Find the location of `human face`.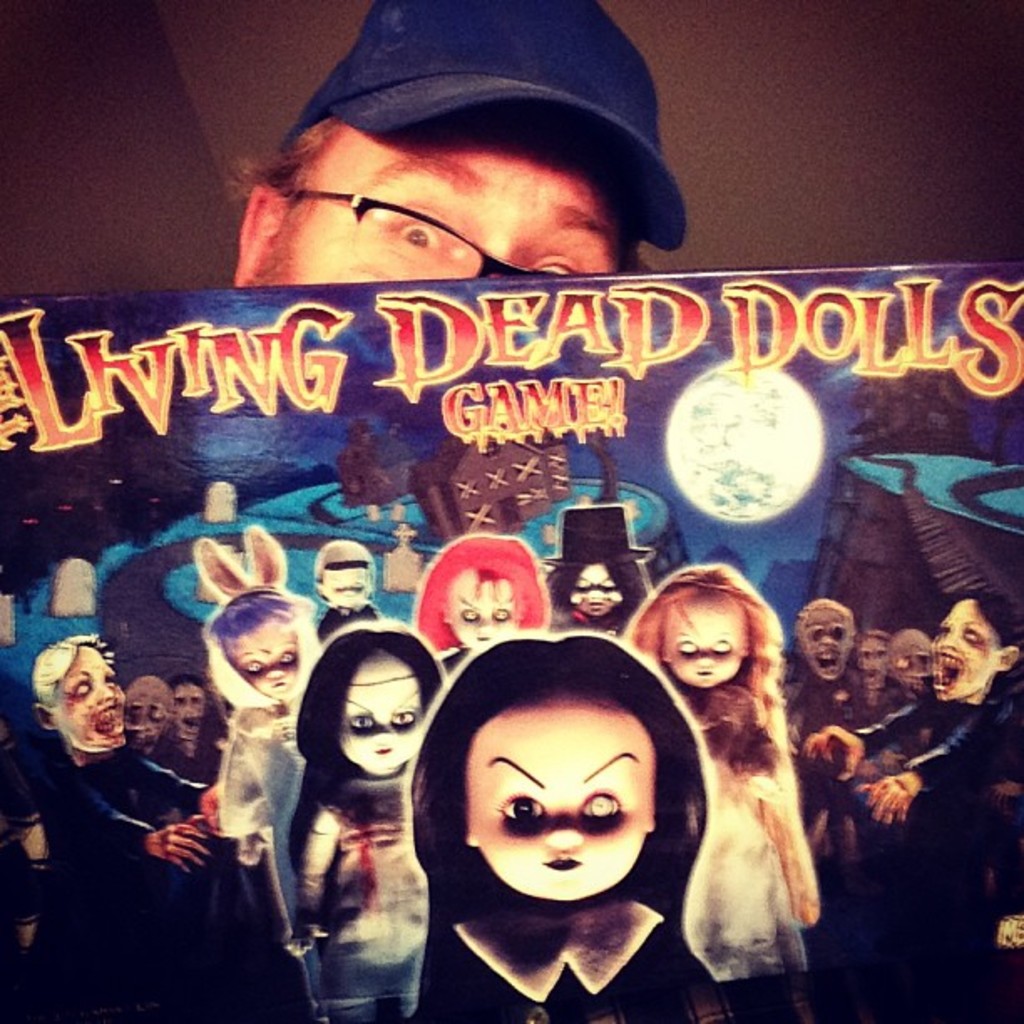
Location: [806, 609, 848, 679].
